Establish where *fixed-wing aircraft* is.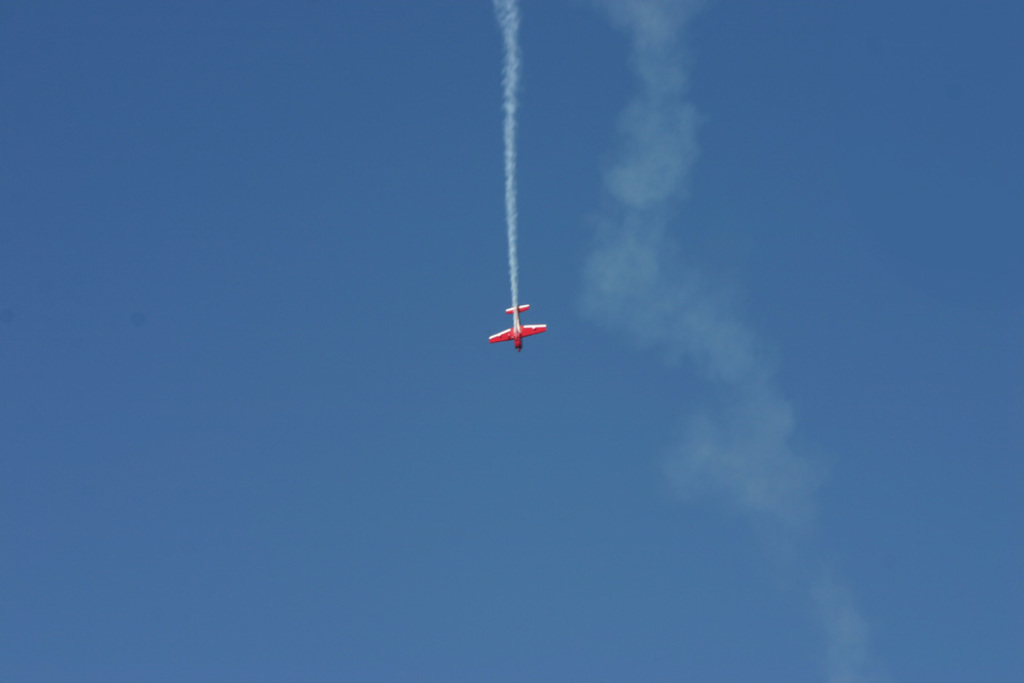
Established at box=[487, 295, 549, 352].
